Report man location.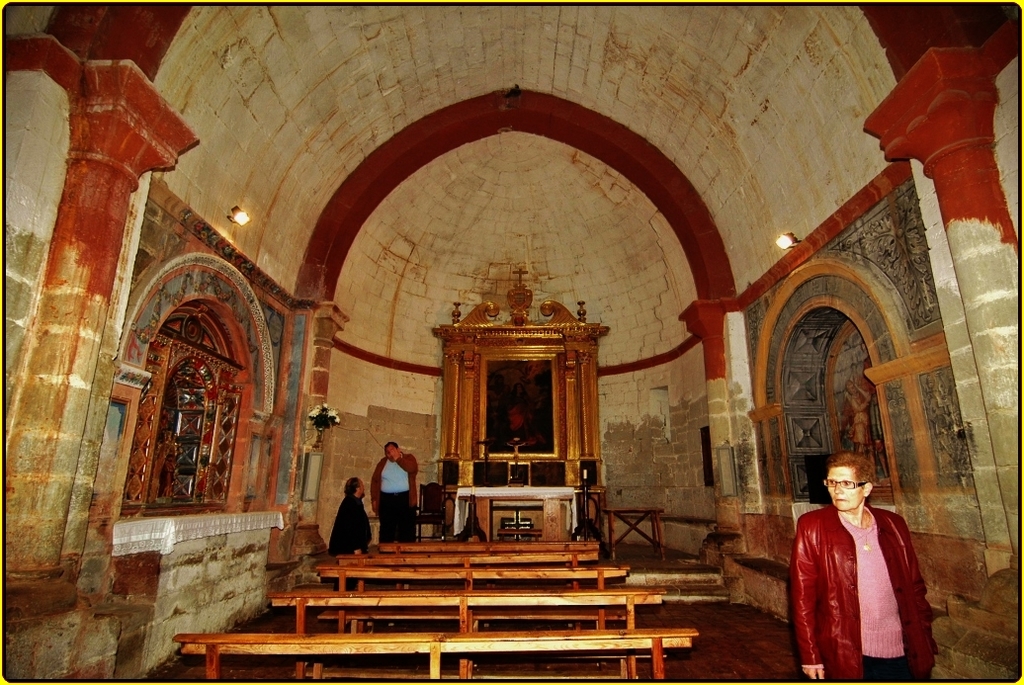
Report: l=381, t=444, r=418, b=544.
